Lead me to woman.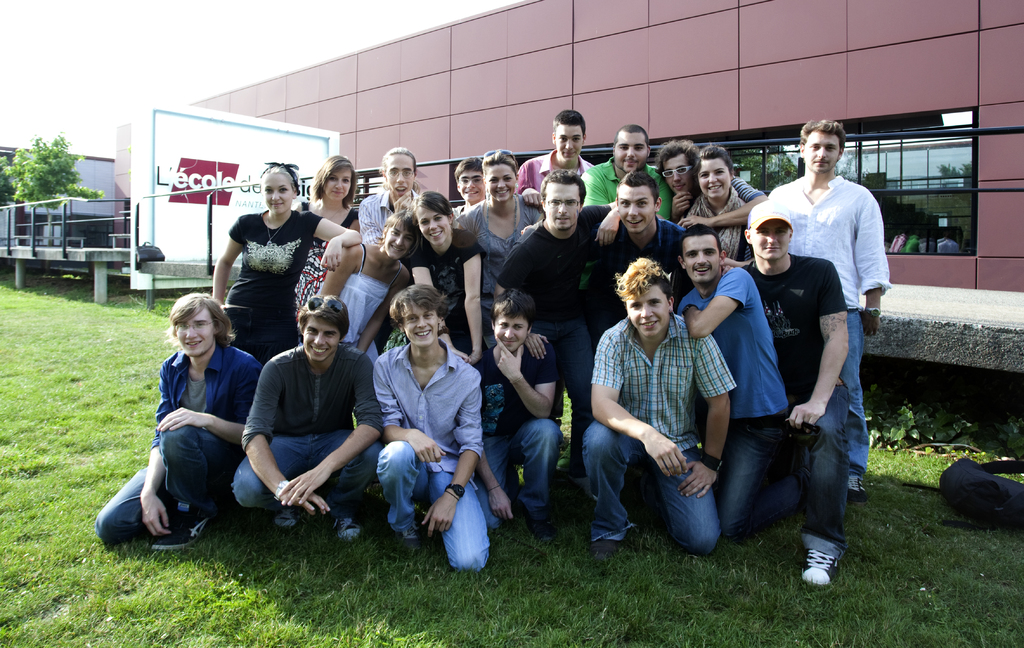
Lead to x1=410, y1=194, x2=487, y2=372.
